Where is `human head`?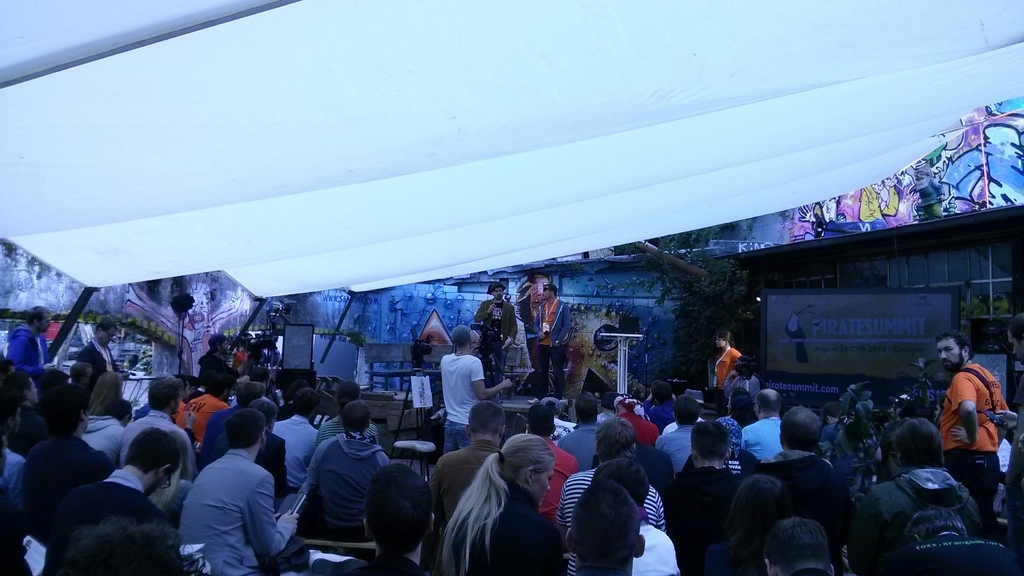
<region>95, 372, 121, 399</region>.
